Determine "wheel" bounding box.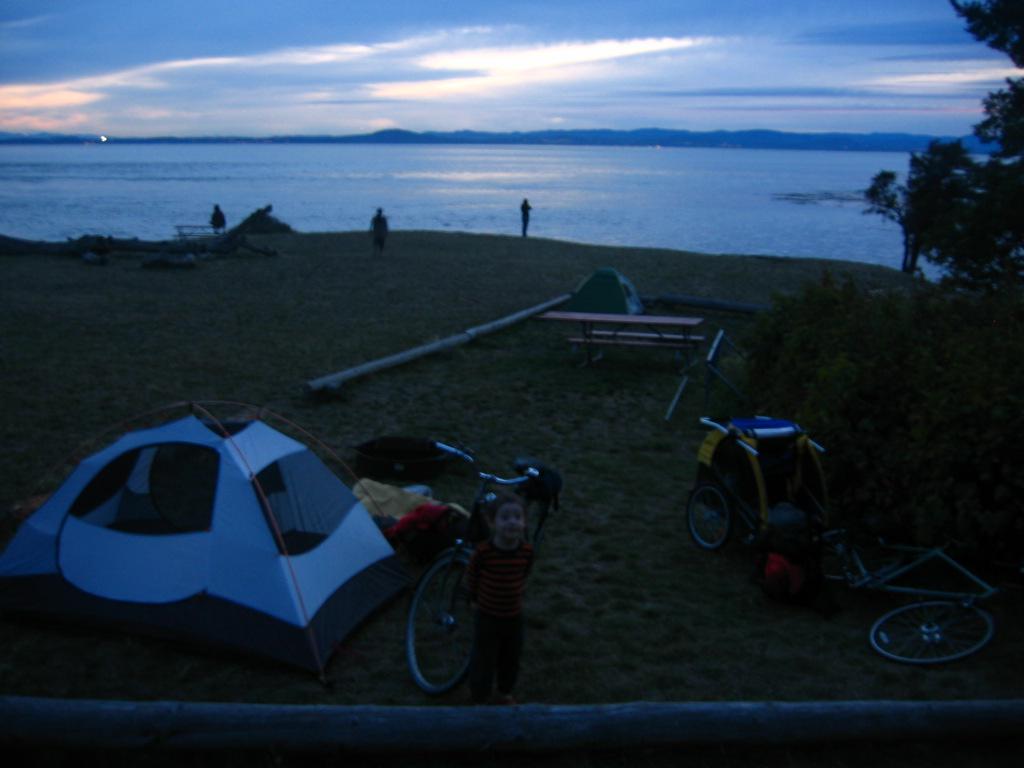
Determined: [x1=806, y1=526, x2=889, y2=588].
